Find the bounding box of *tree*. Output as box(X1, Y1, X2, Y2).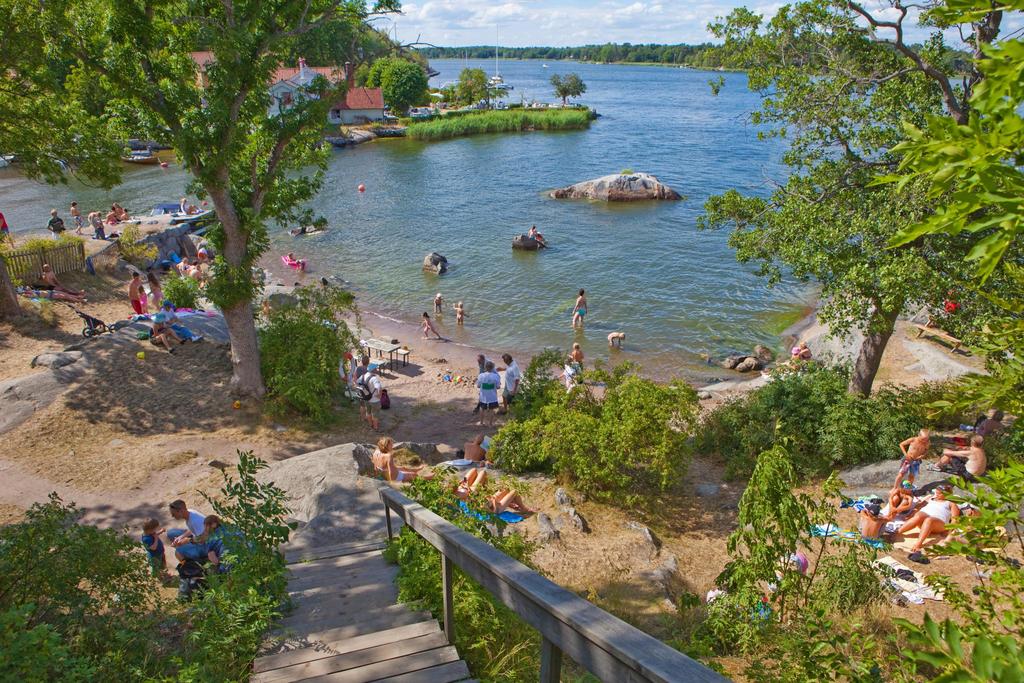
box(557, 71, 585, 108).
